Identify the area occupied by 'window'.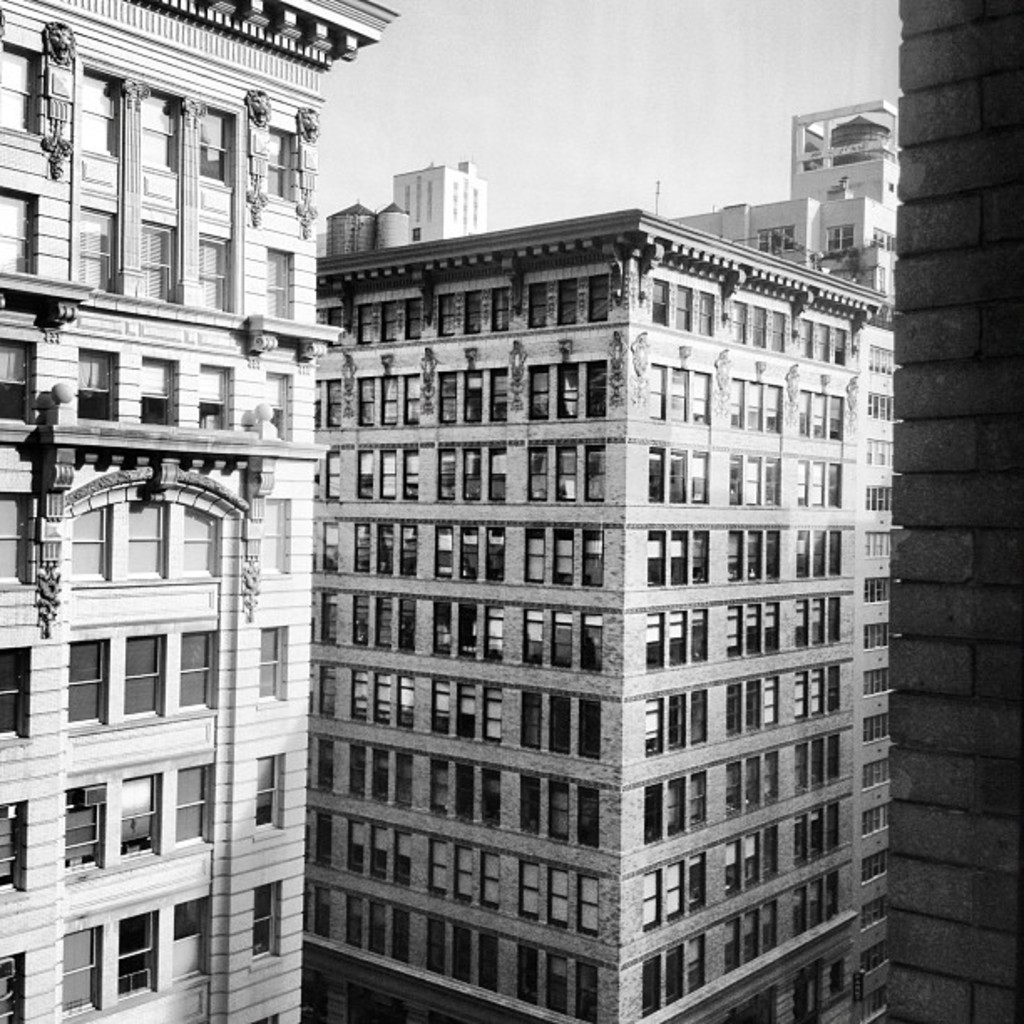
Area: {"left": 432, "top": 599, "right": 452, "bottom": 659}.
